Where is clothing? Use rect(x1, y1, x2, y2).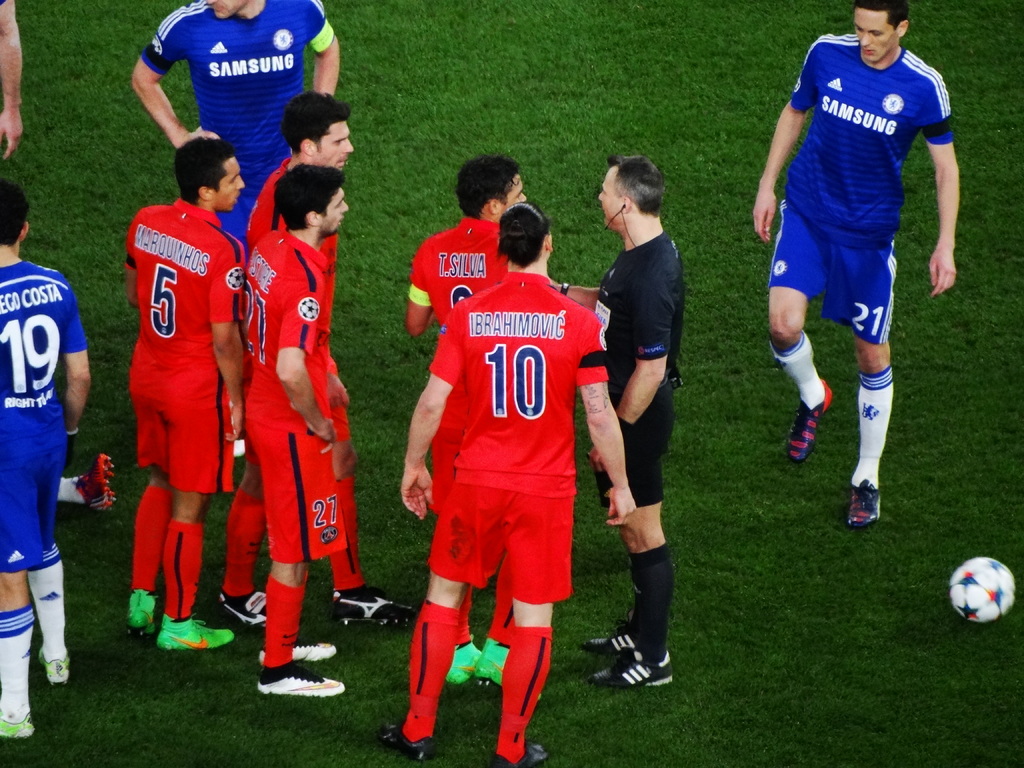
rect(237, 151, 292, 494).
